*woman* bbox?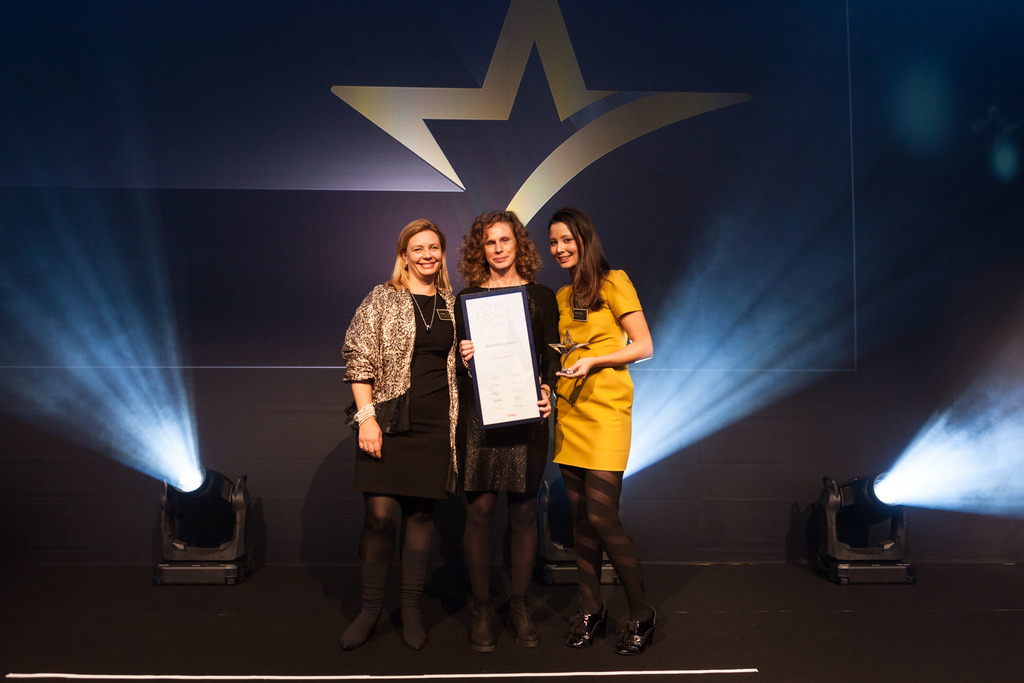
{"left": 538, "top": 204, "right": 670, "bottom": 660}
